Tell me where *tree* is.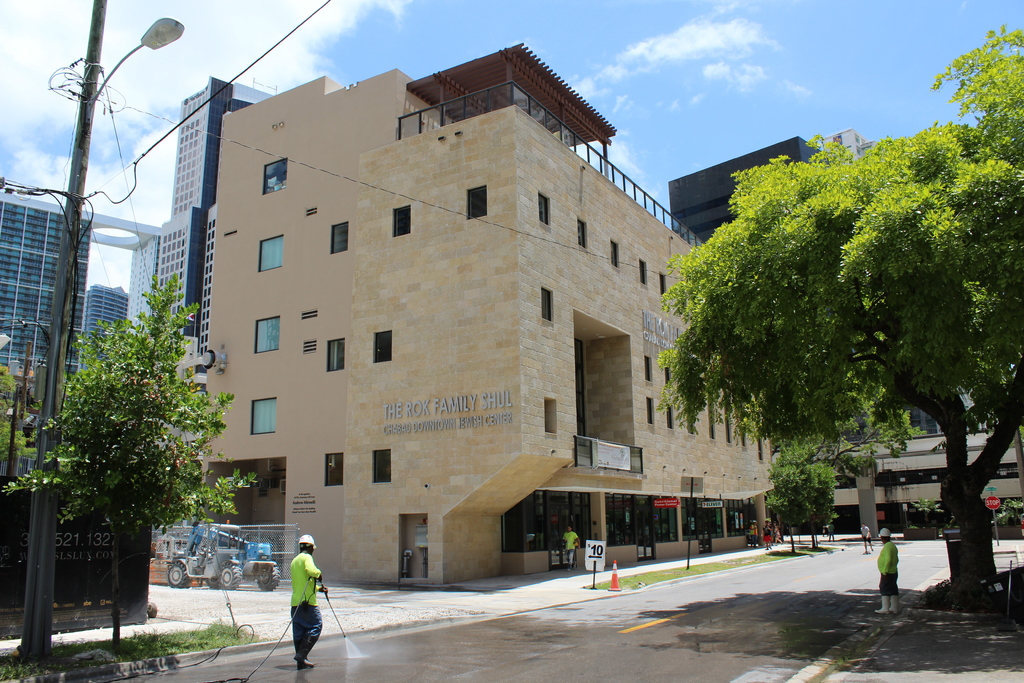
*tree* is at box=[755, 446, 799, 552].
